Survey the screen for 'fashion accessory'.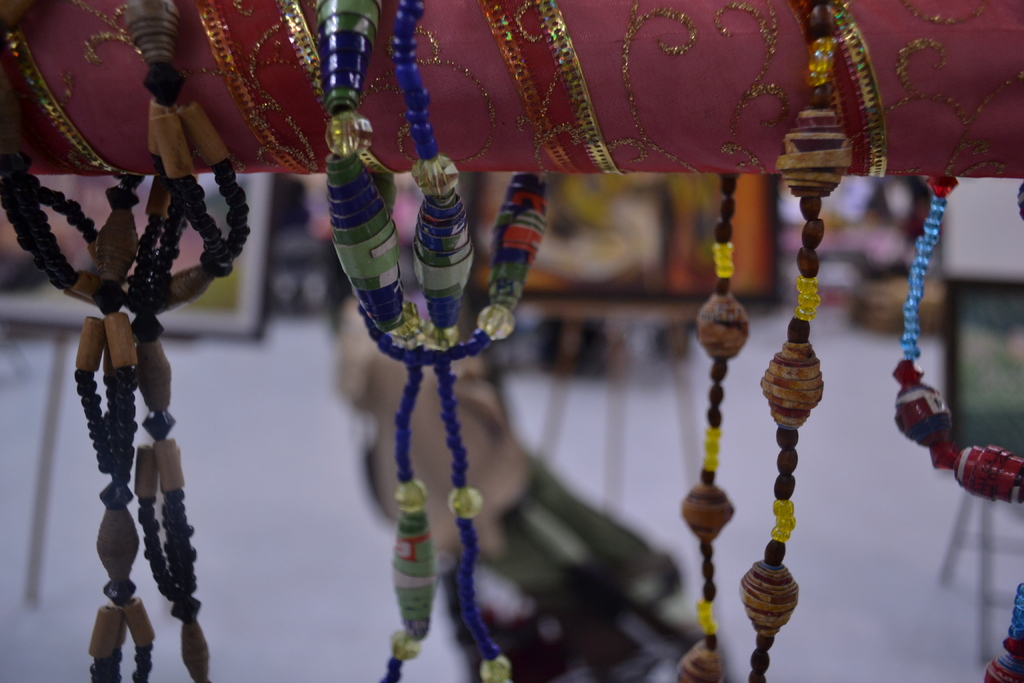
Survey found: detection(314, 0, 548, 682).
